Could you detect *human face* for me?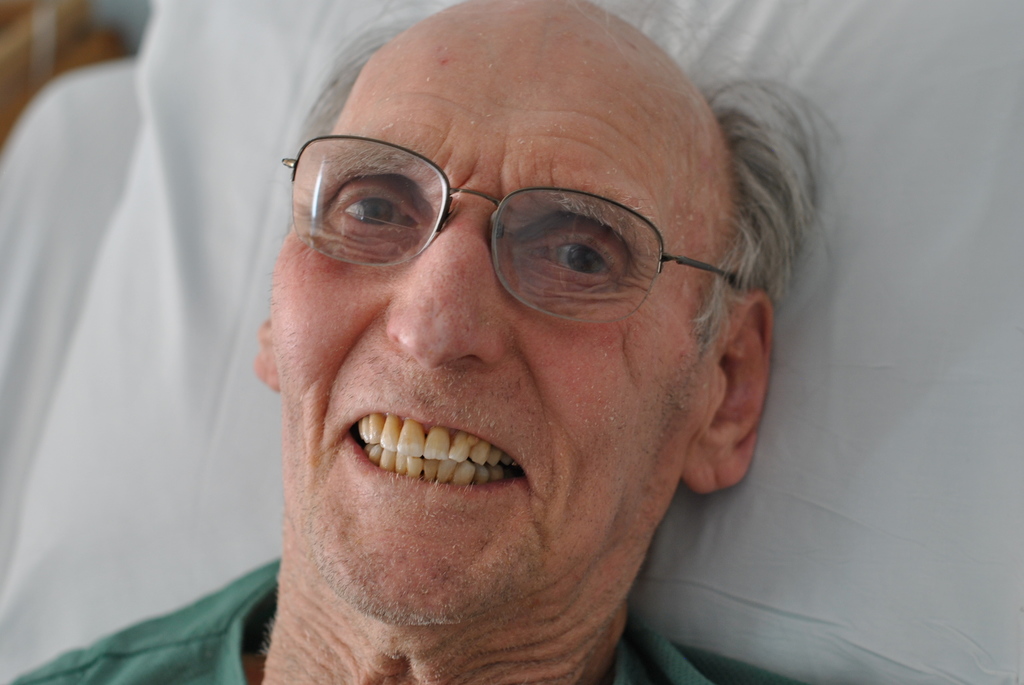
Detection result: [268, 0, 717, 628].
